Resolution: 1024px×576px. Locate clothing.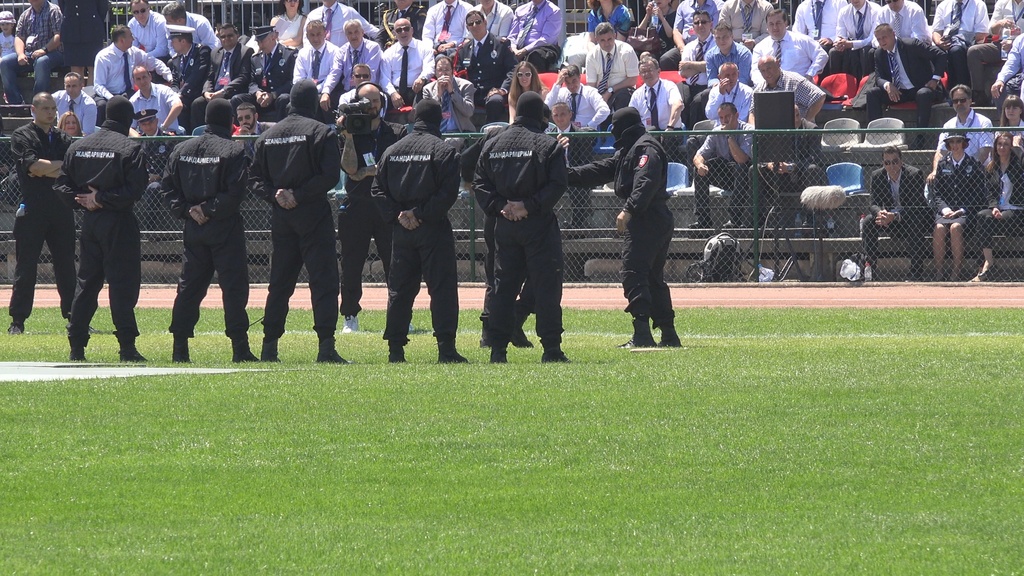
x1=129, y1=79, x2=185, y2=133.
